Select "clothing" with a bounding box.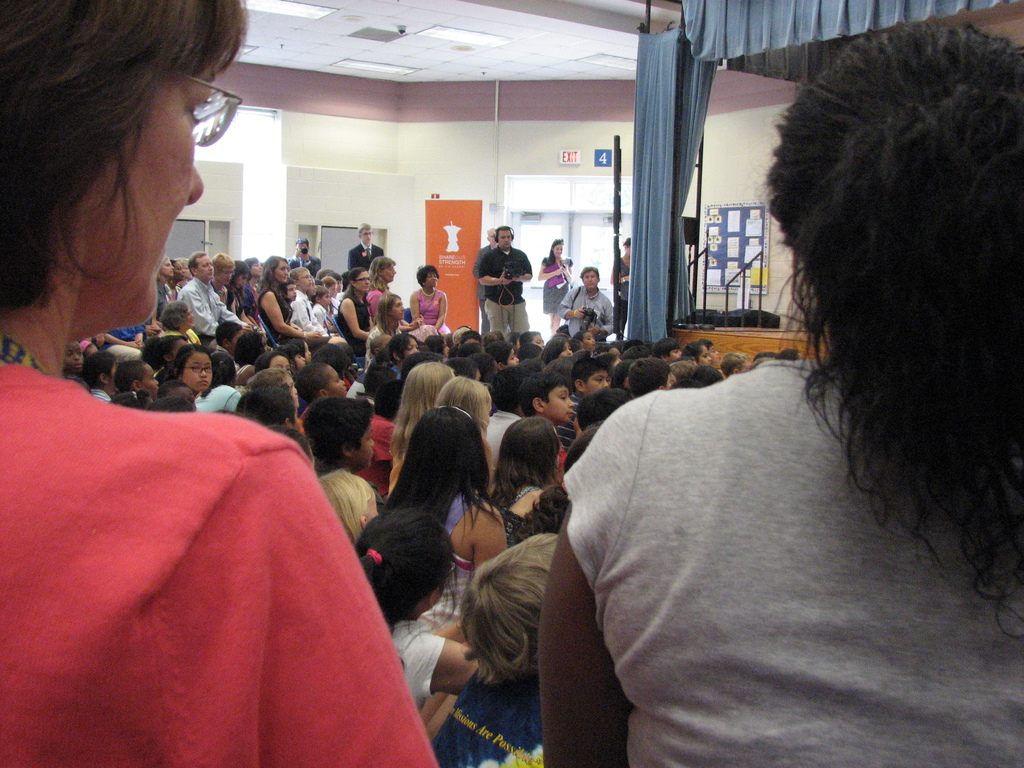
{"left": 287, "top": 253, "right": 319, "bottom": 276}.
